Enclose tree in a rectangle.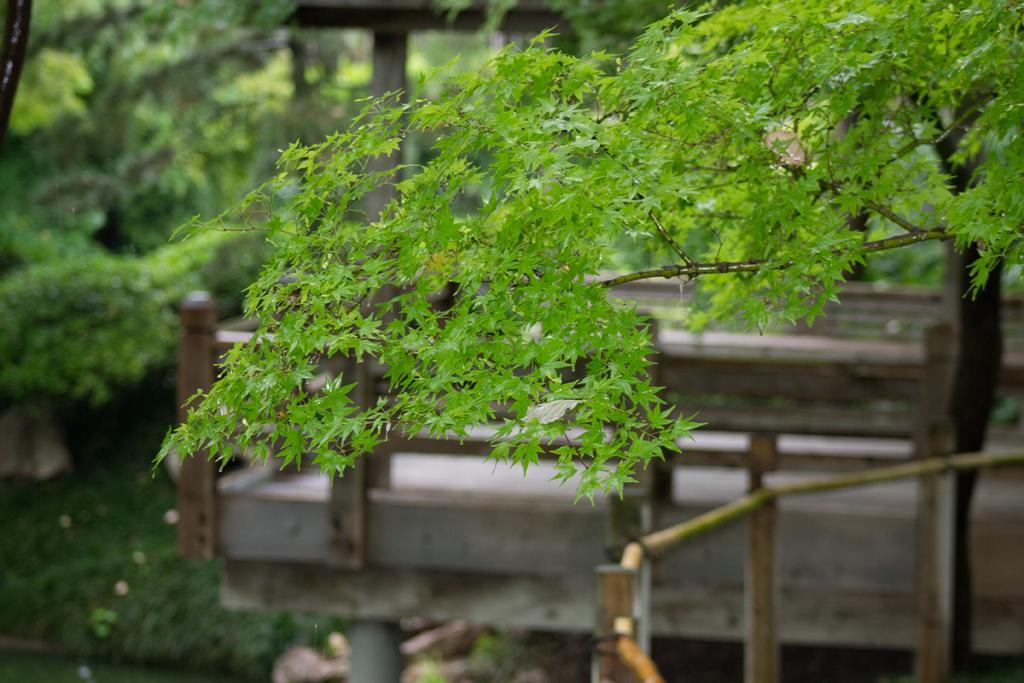
left=0, top=0, right=303, bottom=412.
